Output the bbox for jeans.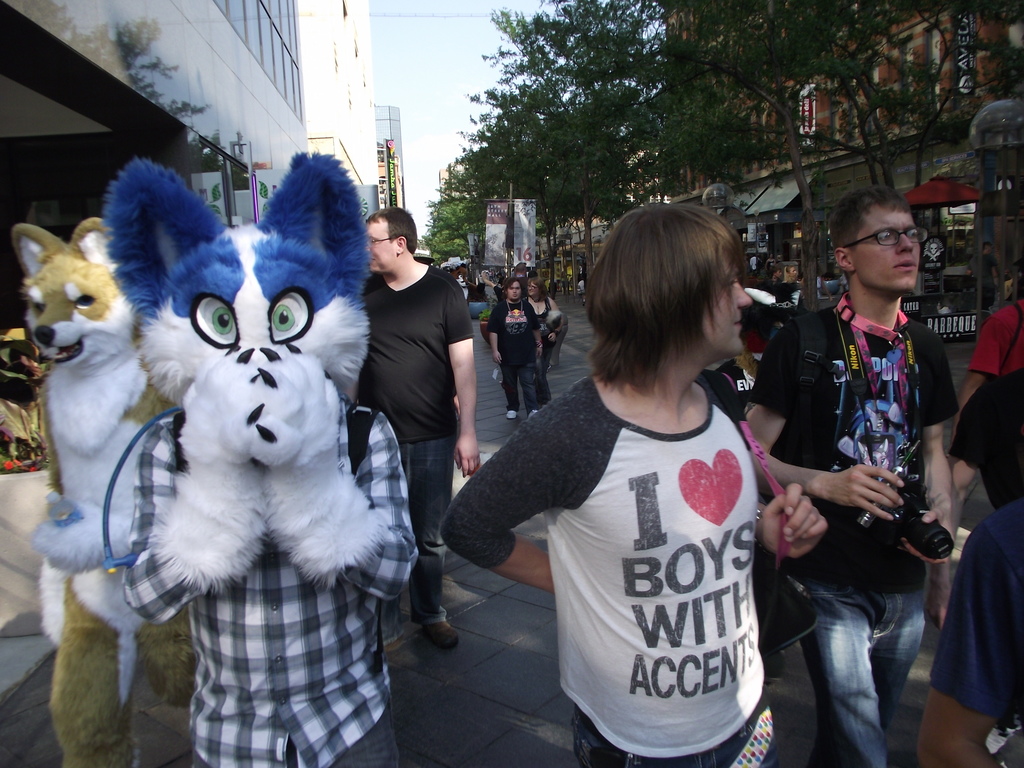
detection(801, 588, 924, 766).
